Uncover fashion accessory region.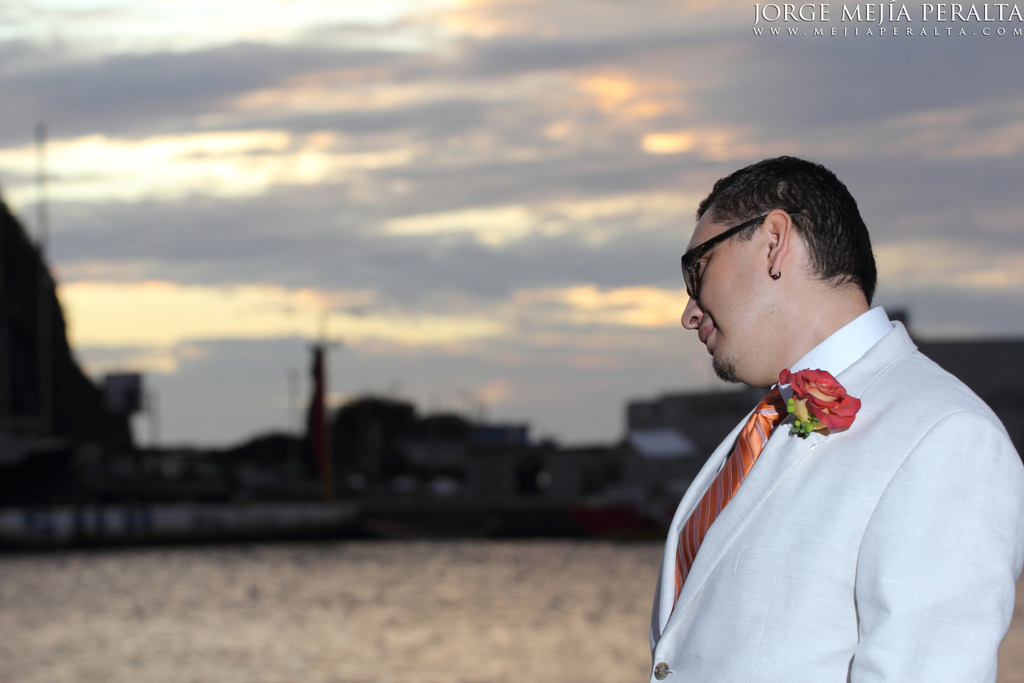
Uncovered: bbox(674, 391, 786, 606).
